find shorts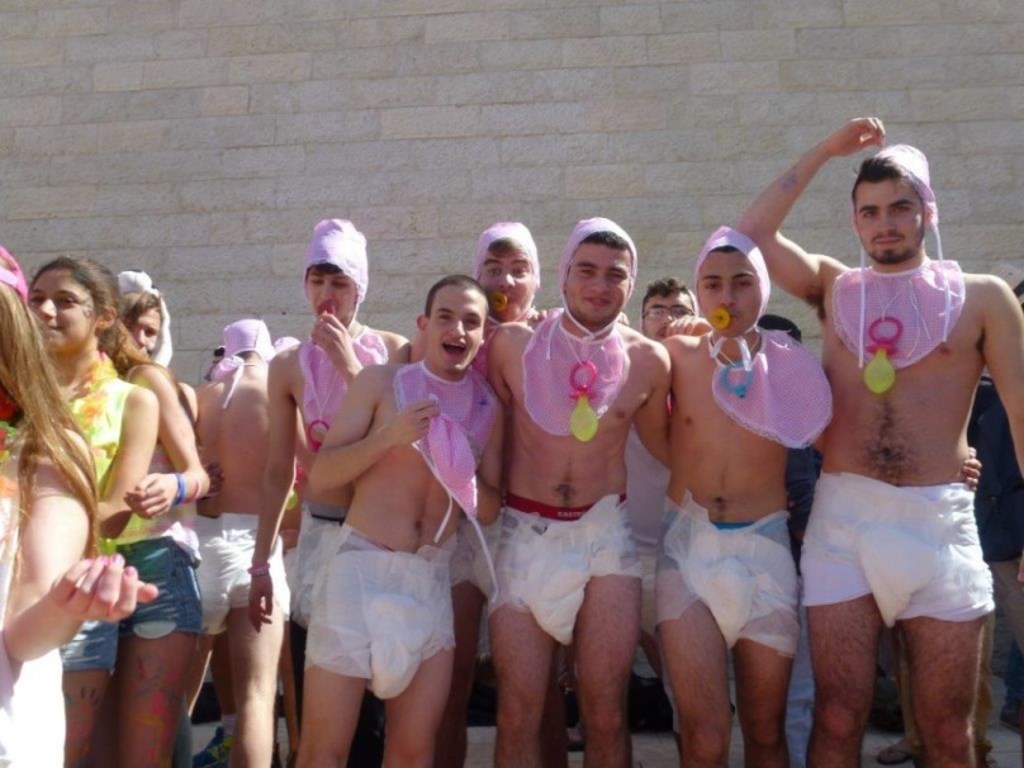
[307,522,458,696]
